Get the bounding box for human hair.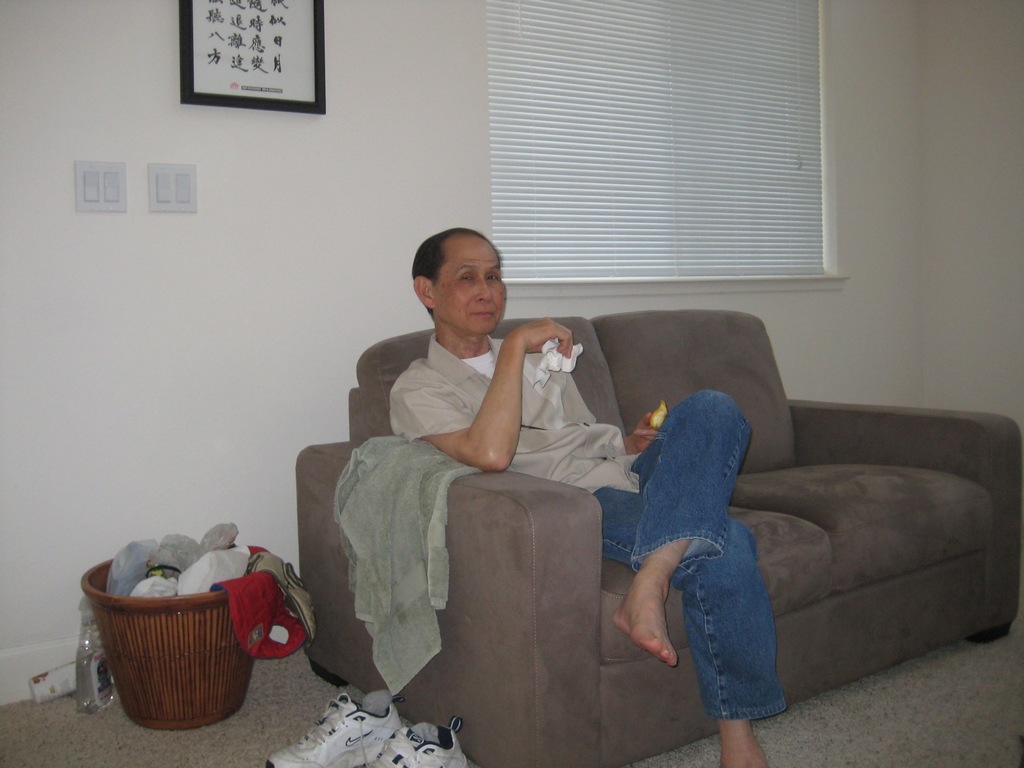
box(404, 227, 499, 321).
